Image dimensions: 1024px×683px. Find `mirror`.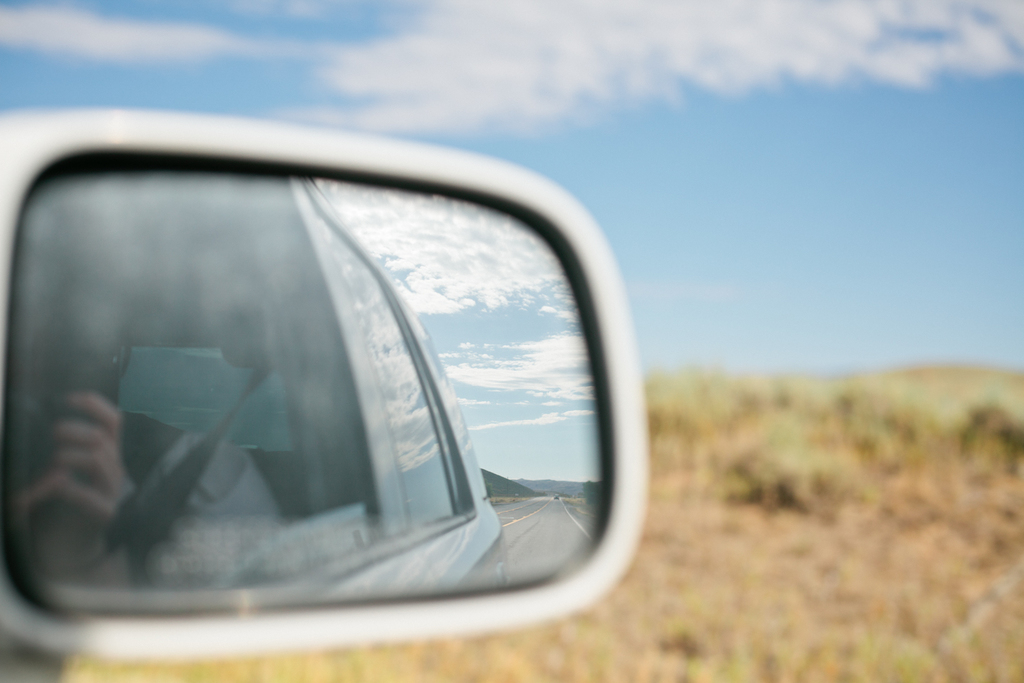
<bbox>1, 169, 609, 617</bbox>.
